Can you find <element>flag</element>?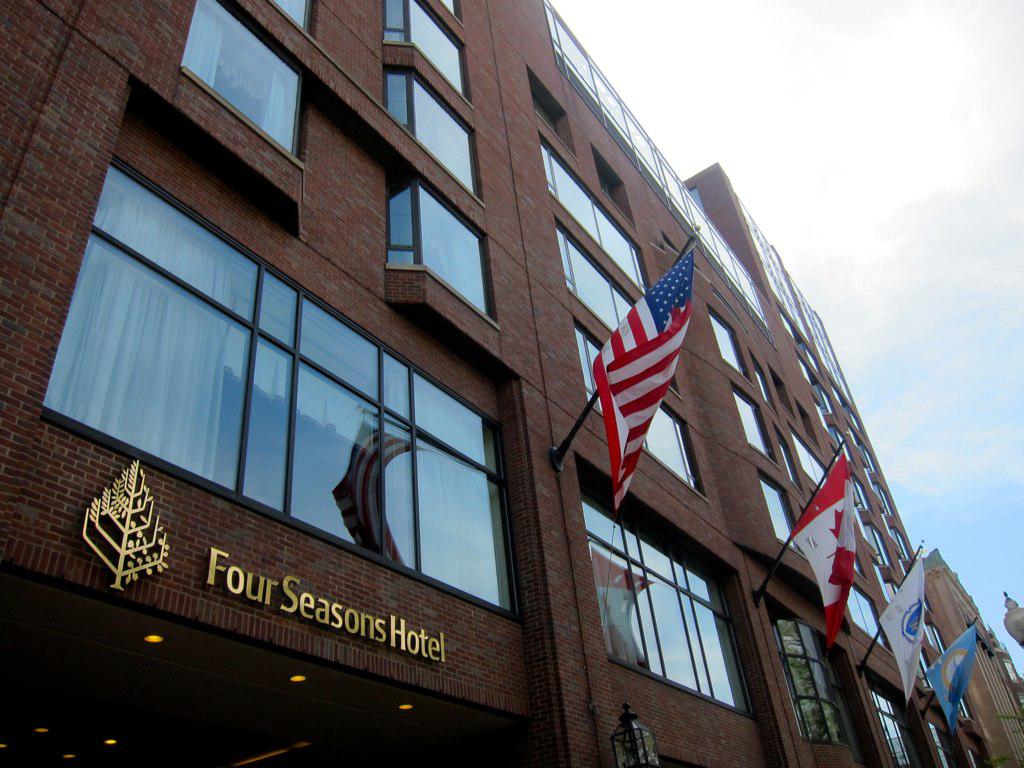
Yes, bounding box: crop(913, 621, 977, 748).
